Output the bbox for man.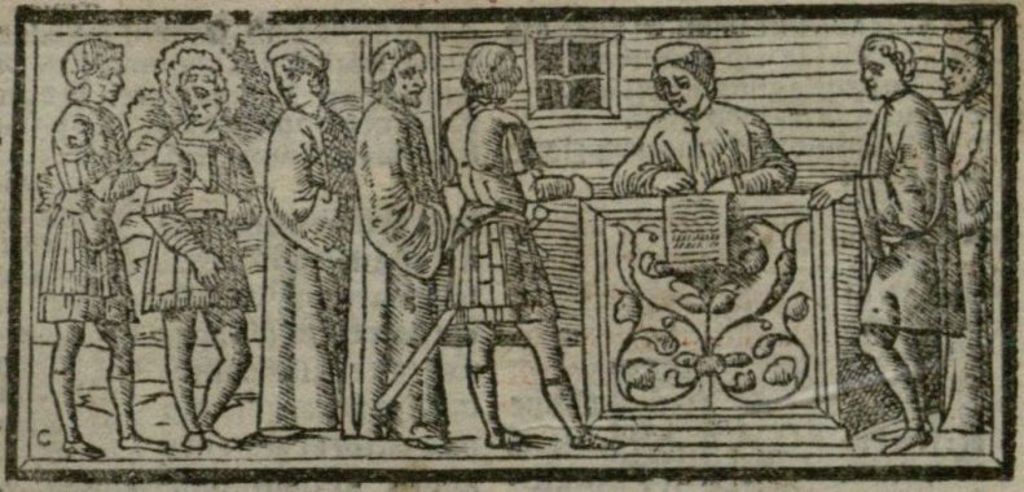
611 39 800 196.
